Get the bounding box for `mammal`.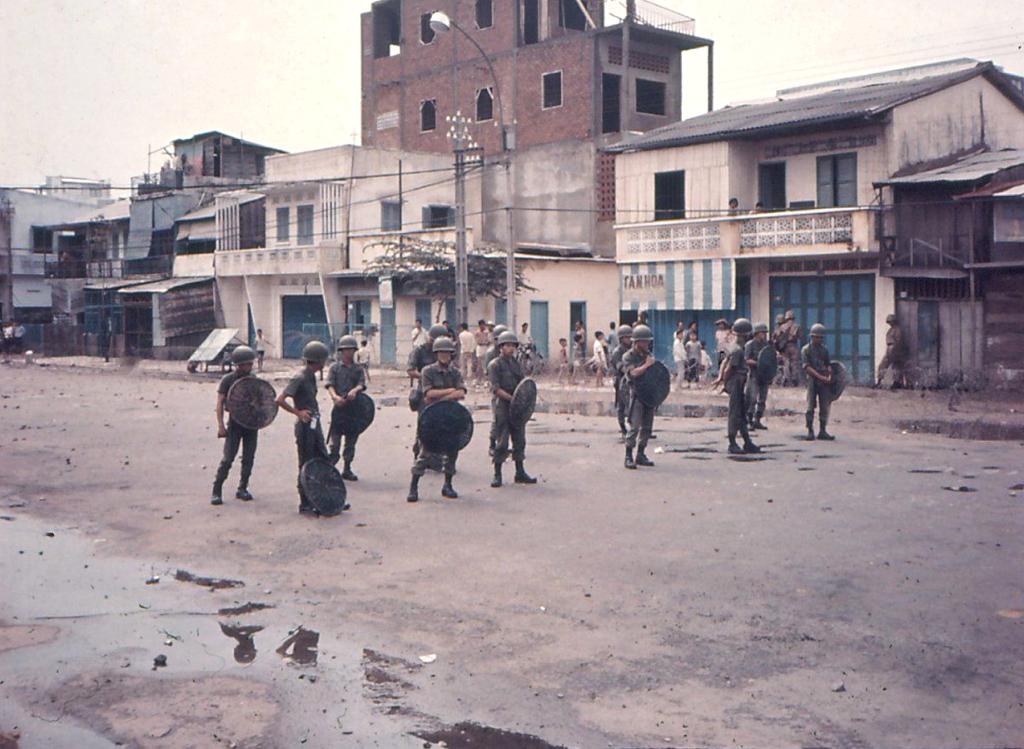
locate(276, 341, 347, 513).
